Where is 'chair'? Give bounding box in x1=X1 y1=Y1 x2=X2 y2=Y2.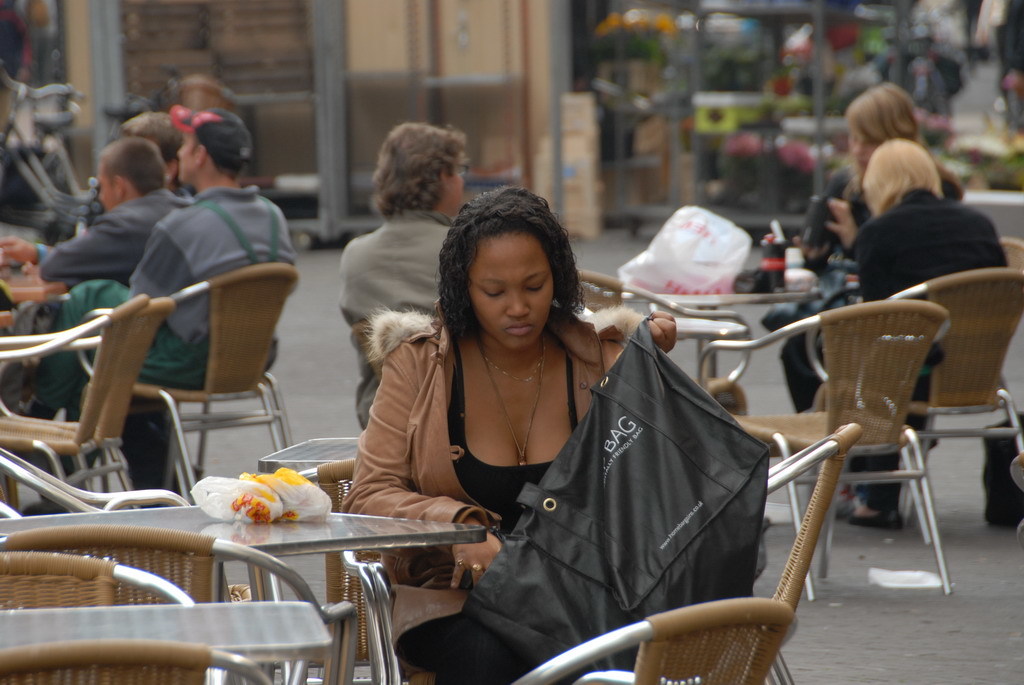
x1=499 y1=597 x2=793 y2=684.
